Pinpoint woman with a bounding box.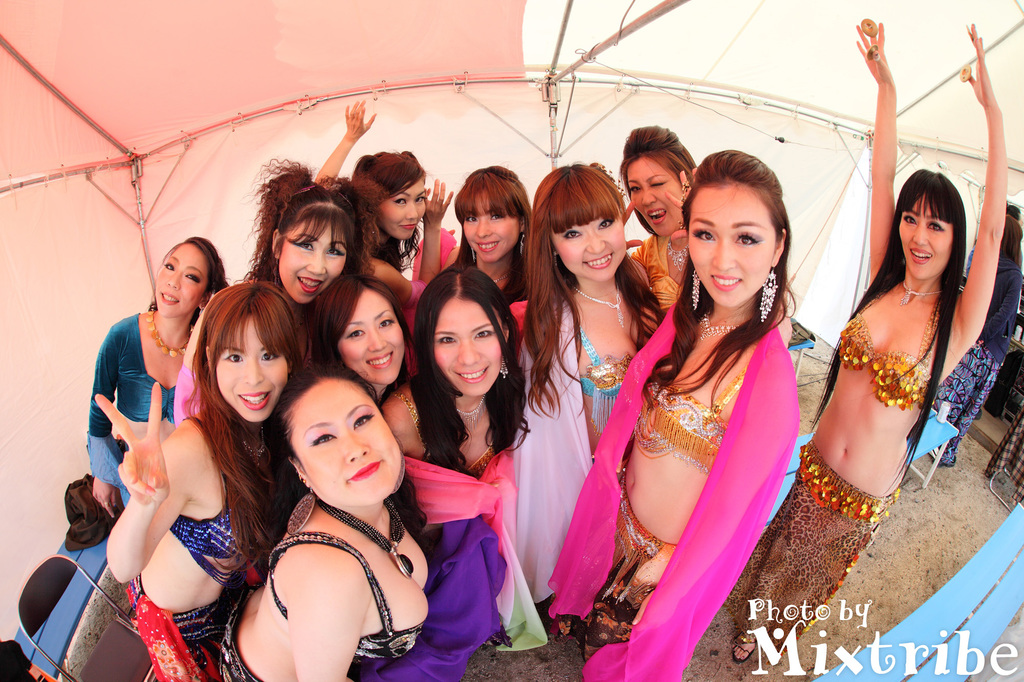
crop(501, 162, 673, 650).
